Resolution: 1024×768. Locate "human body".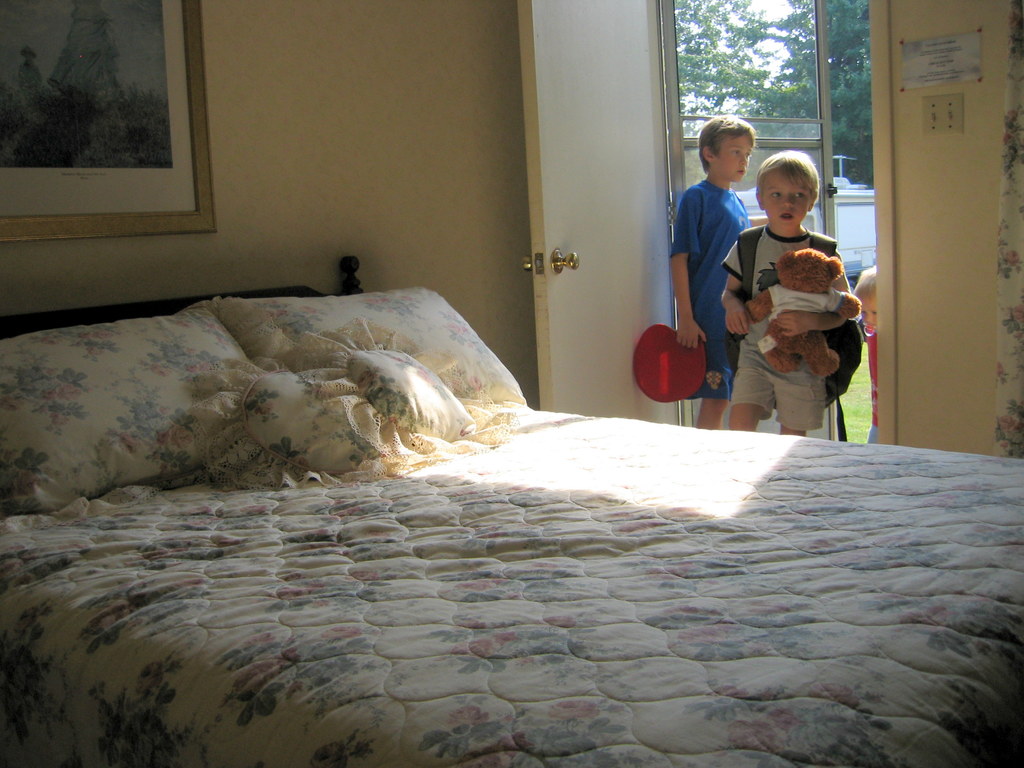
654 115 751 417.
